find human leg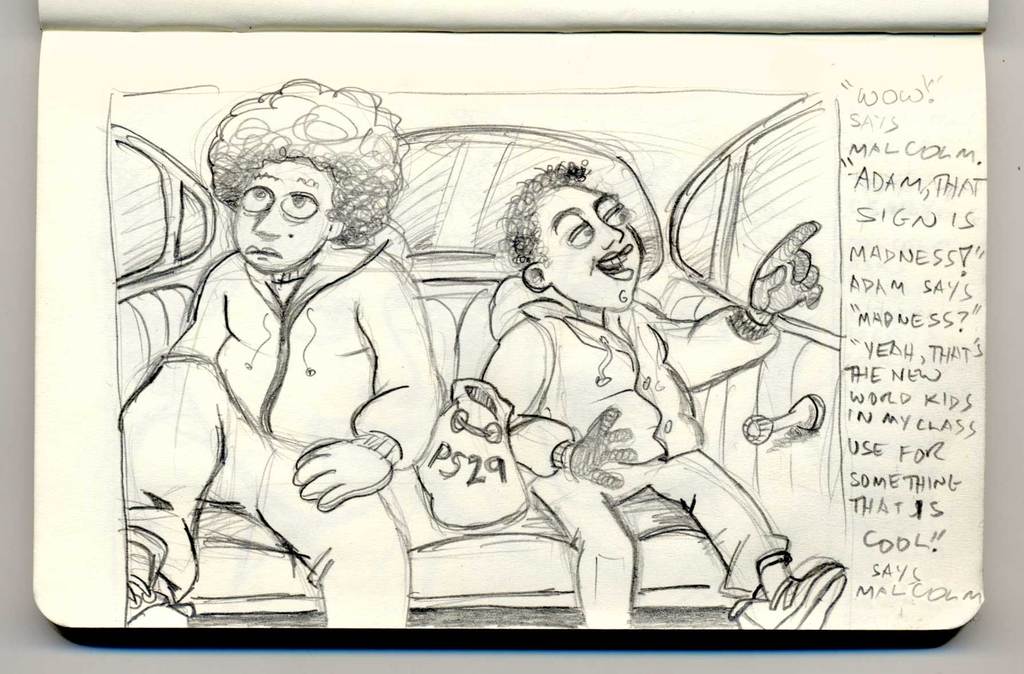
l=552, t=480, r=637, b=631
